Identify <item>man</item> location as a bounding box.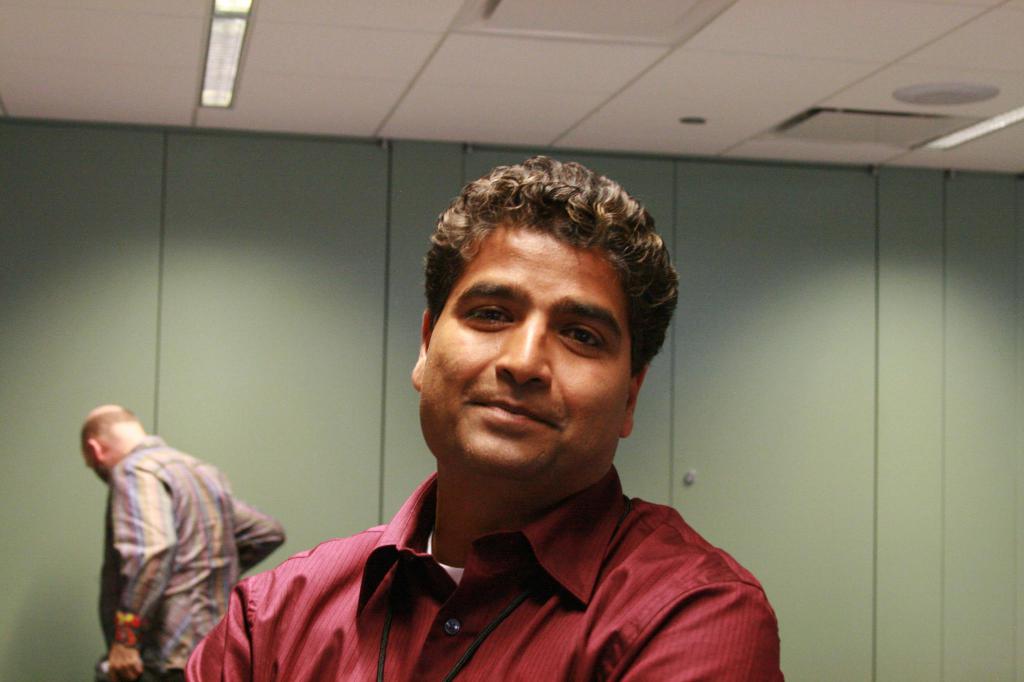
200,156,806,666.
